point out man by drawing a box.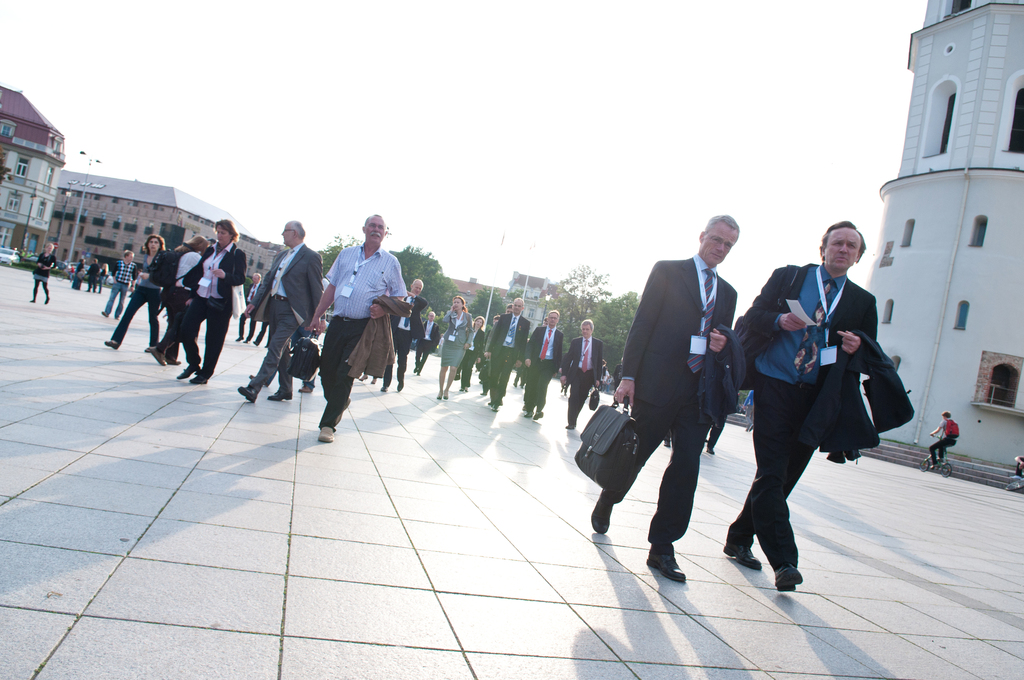
740:222:904:562.
